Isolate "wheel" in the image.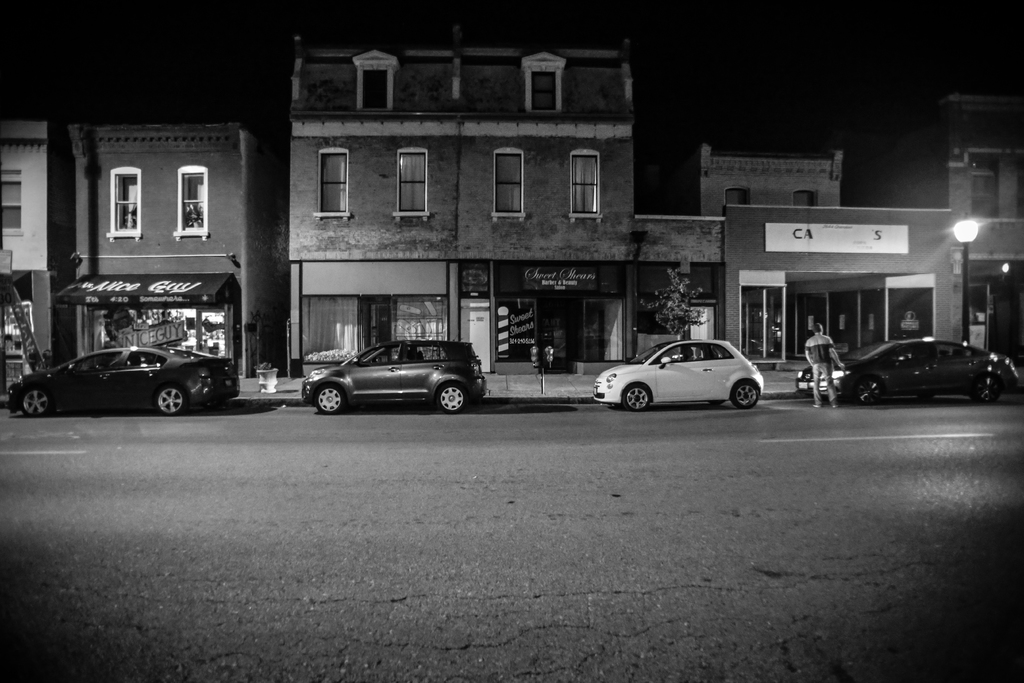
Isolated region: 968/368/1005/404.
